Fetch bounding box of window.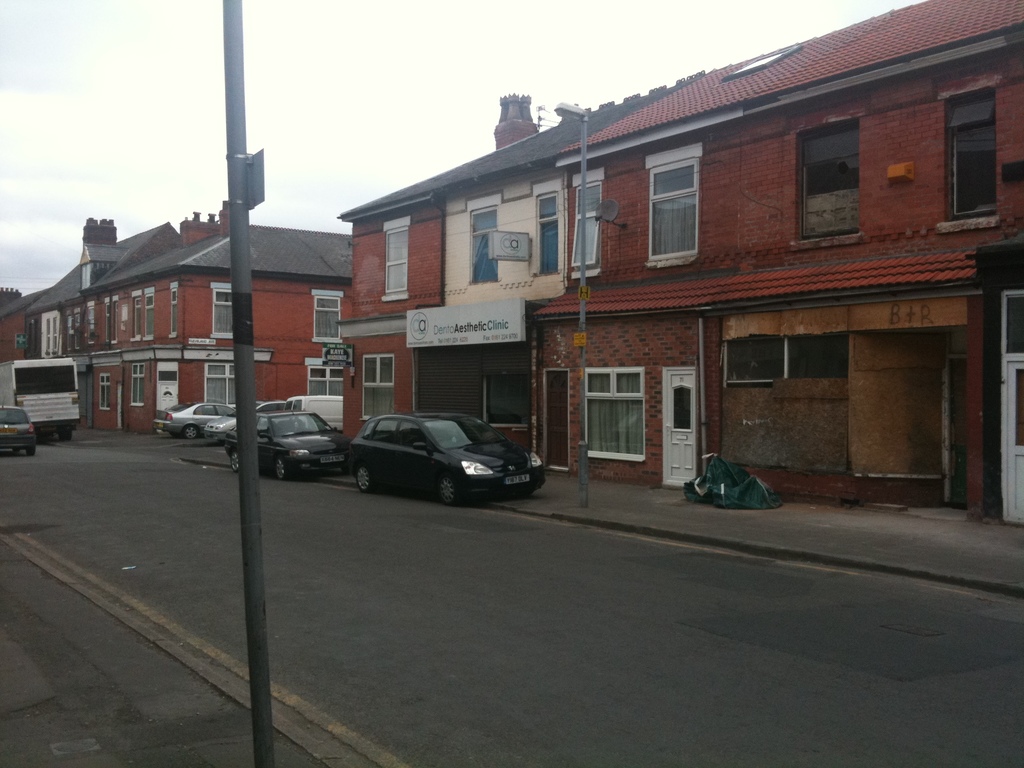
Bbox: rect(533, 187, 561, 276).
